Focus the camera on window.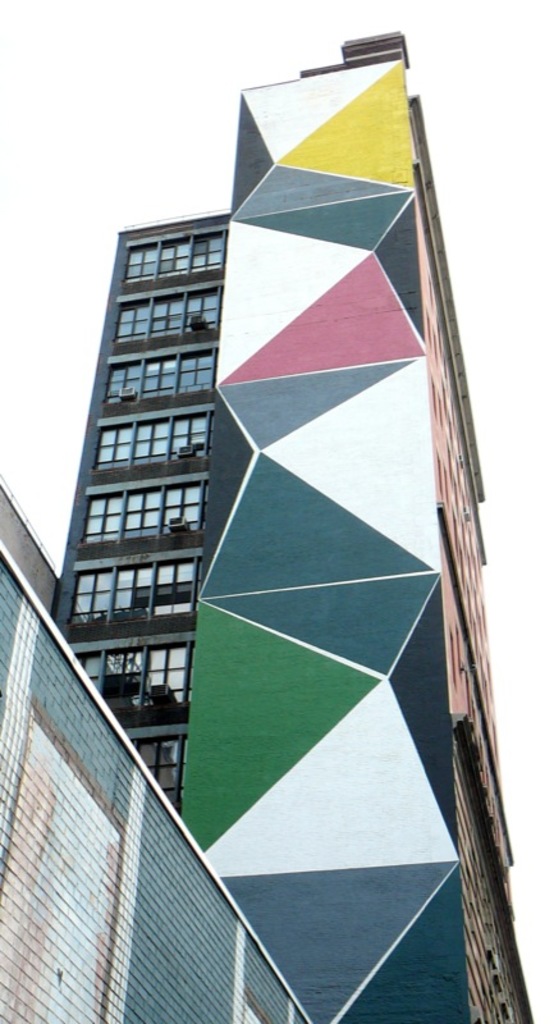
Focus region: <region>70, 554, 200, 623</region>.
